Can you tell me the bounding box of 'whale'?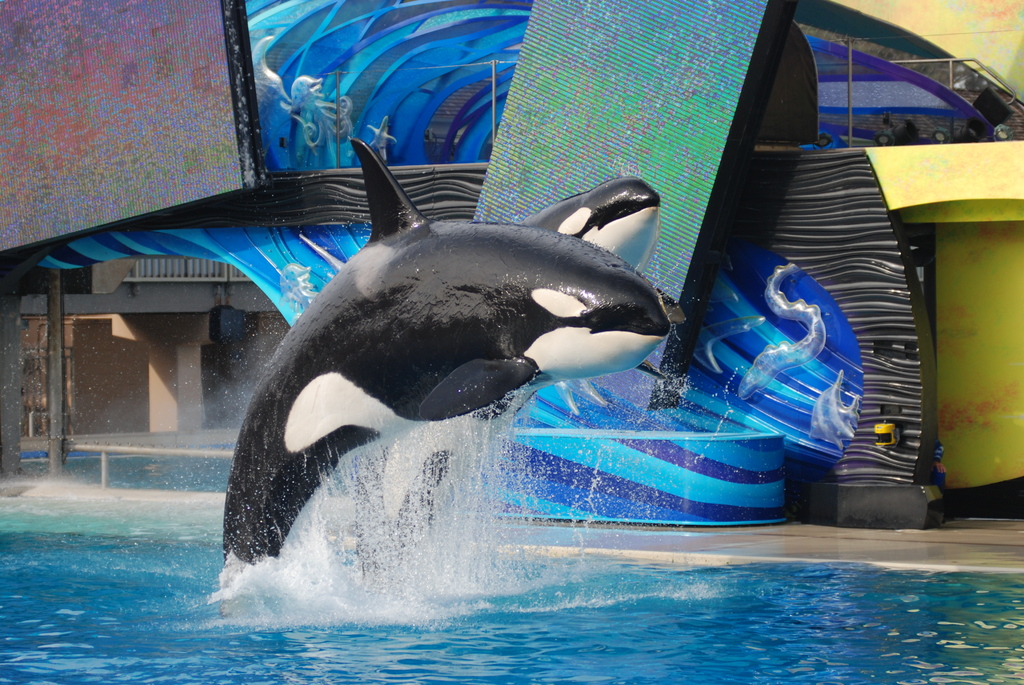
region(225, 132, 674, 593).
